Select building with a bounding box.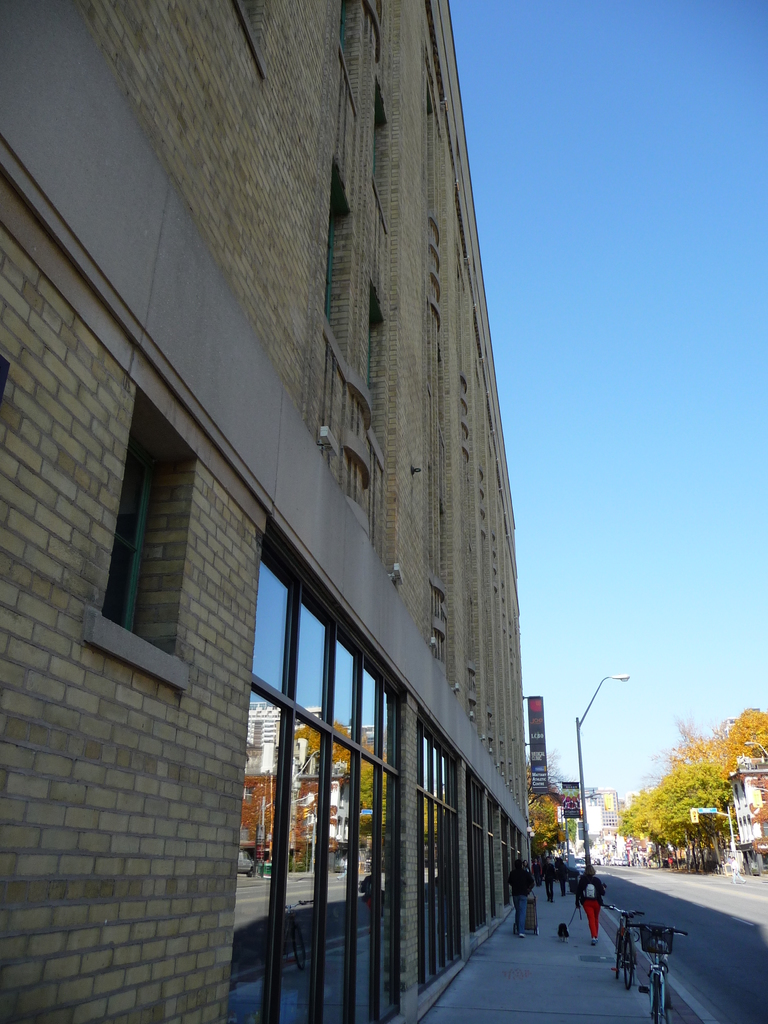
6/0/556/1023.
